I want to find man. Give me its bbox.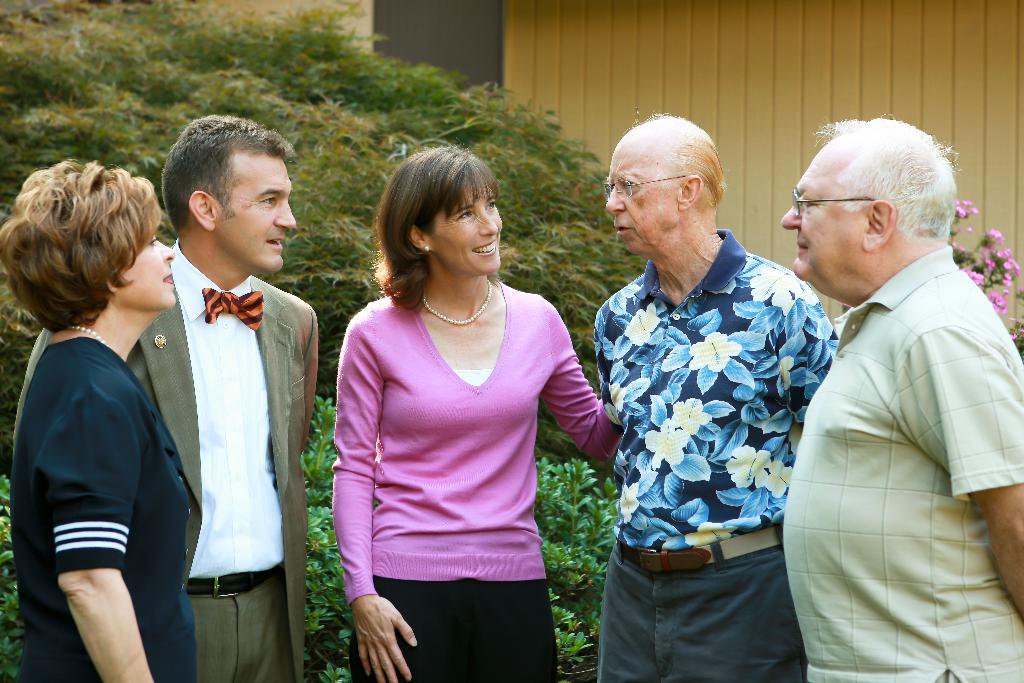
box=[10, 110, 319, 682].
